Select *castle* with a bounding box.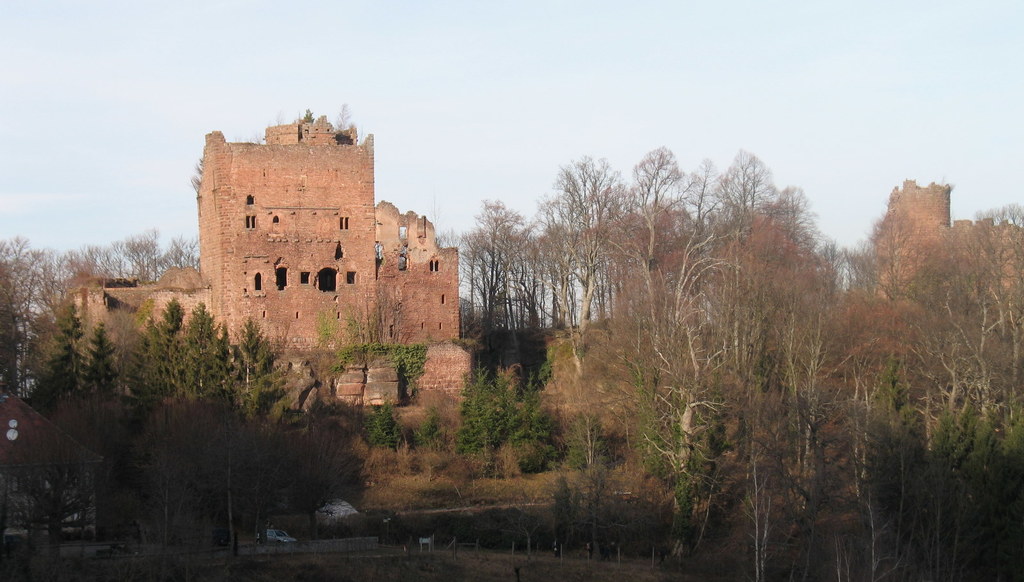
<region>73, 105, 474, 417</region>.
